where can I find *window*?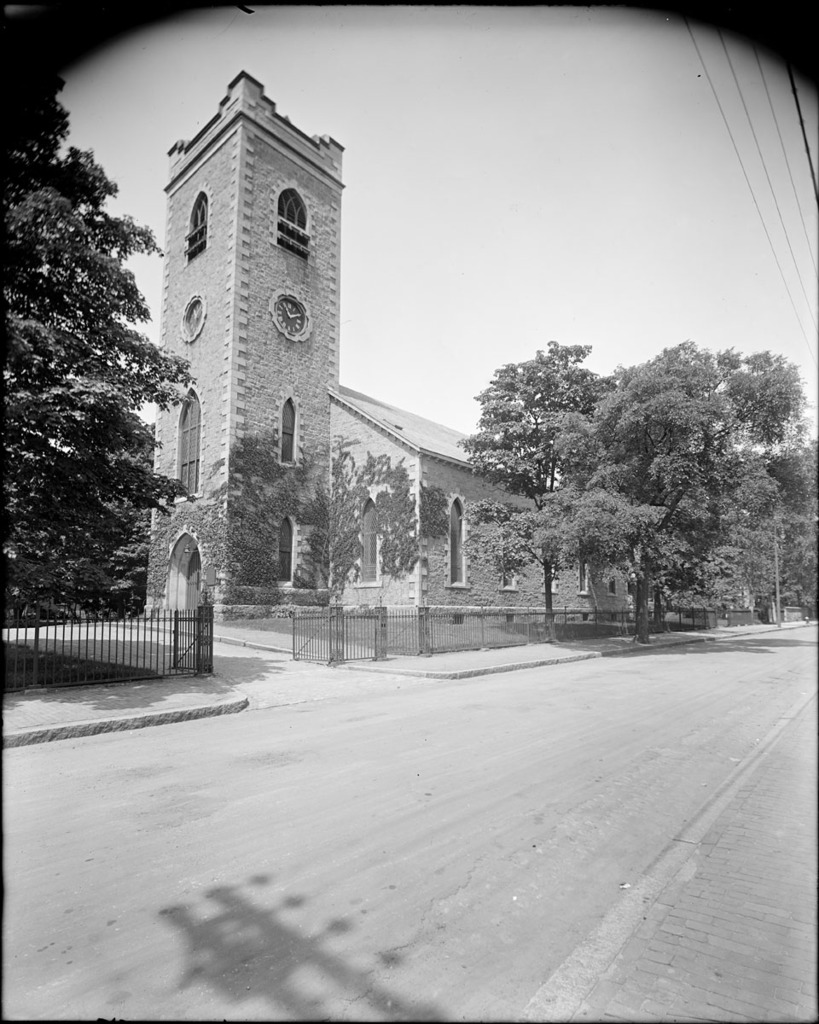
You can find it at [x1=349, y1=489, x2=396, y2=591].
